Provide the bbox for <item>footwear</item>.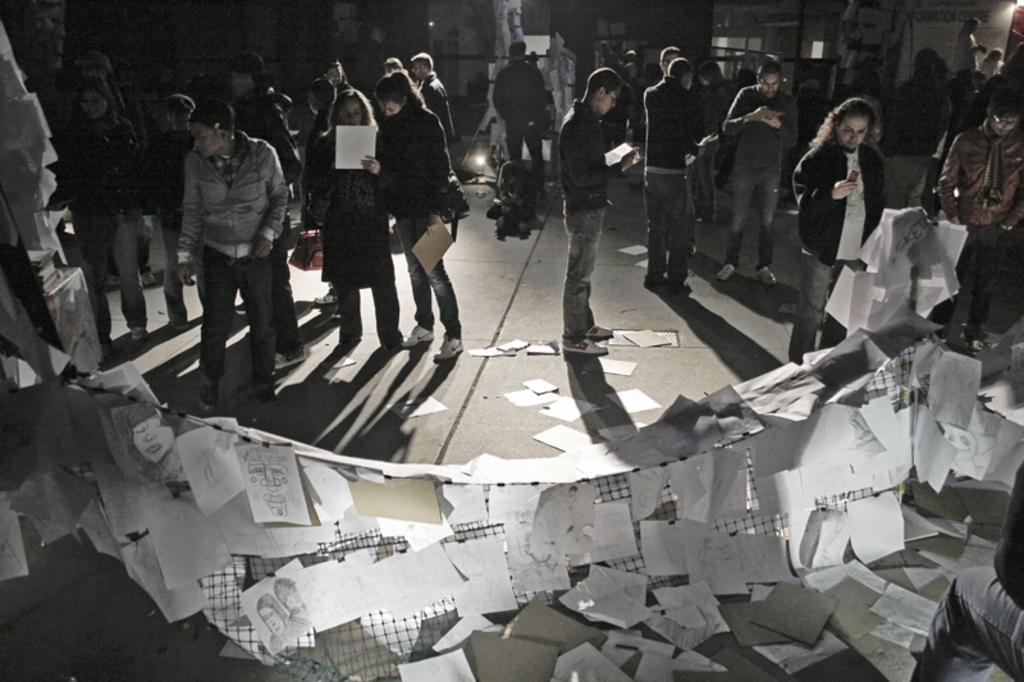
[x1=753, y1=265, x2=780, y2=288].
